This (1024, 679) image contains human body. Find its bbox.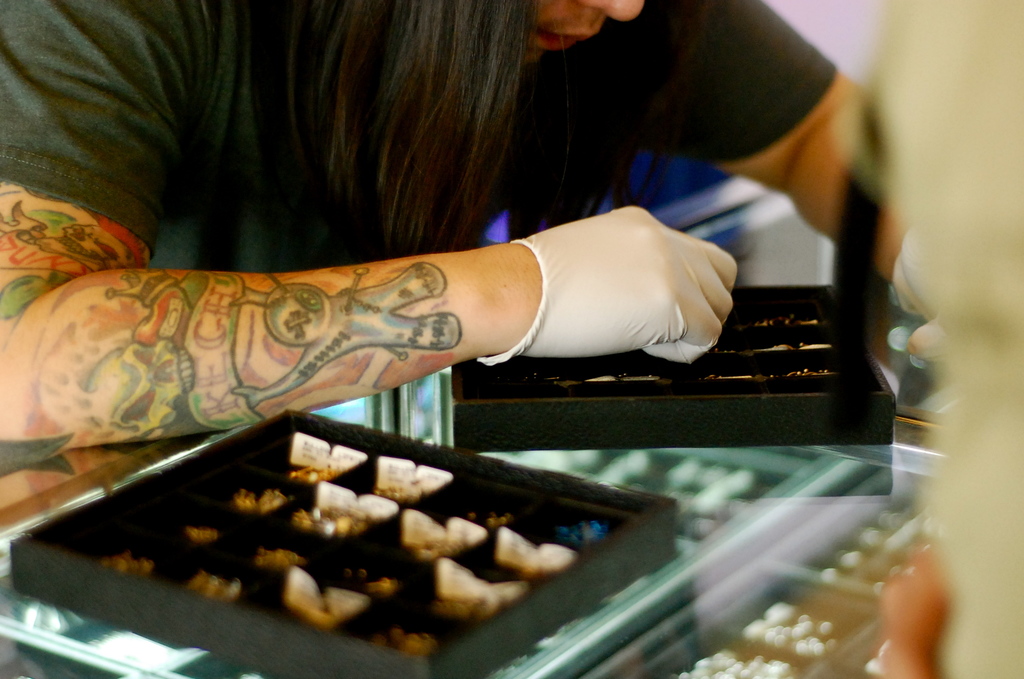
(left=0, top=0, right=952, bottom=474).
